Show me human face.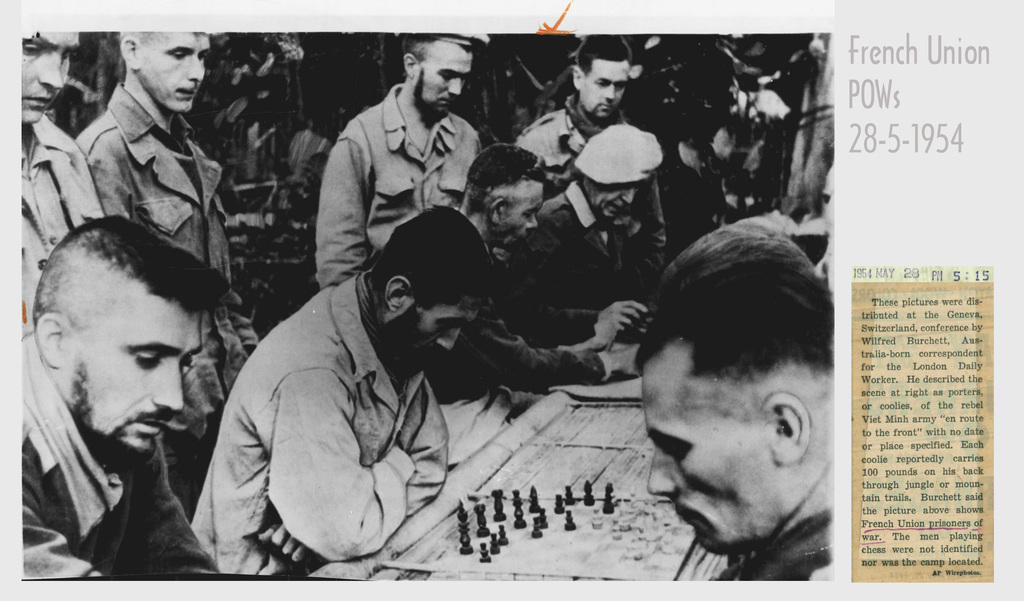
human face is here: select_region(65, 306, 202, 471).
